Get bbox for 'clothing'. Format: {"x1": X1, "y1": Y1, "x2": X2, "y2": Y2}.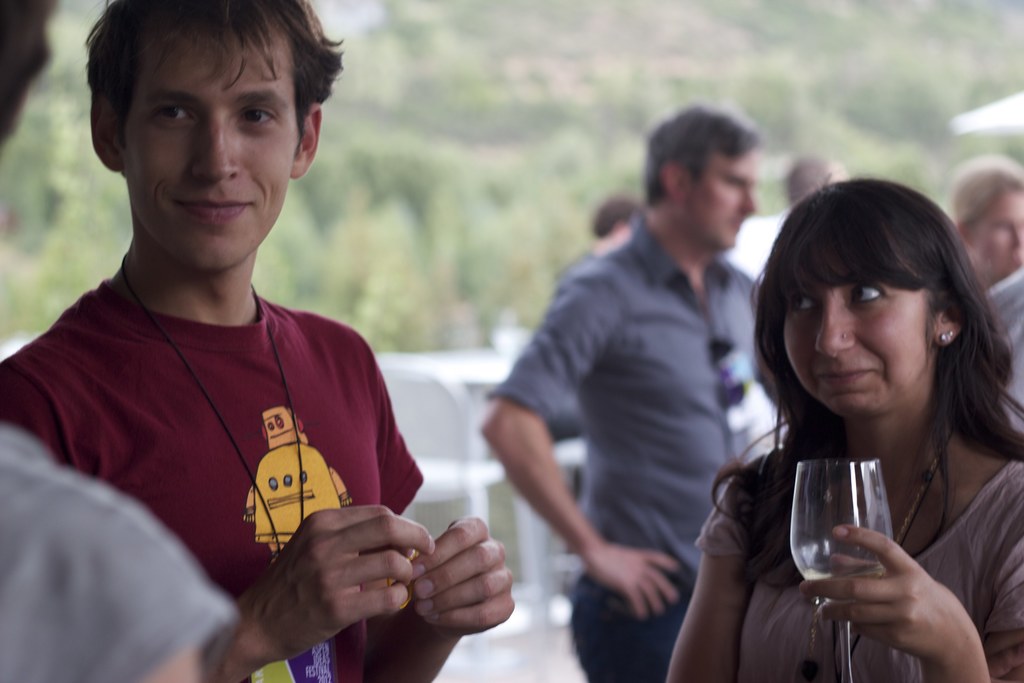
{"x1": 3, "y1": 240, "x2": 419, "y2": 682}.
